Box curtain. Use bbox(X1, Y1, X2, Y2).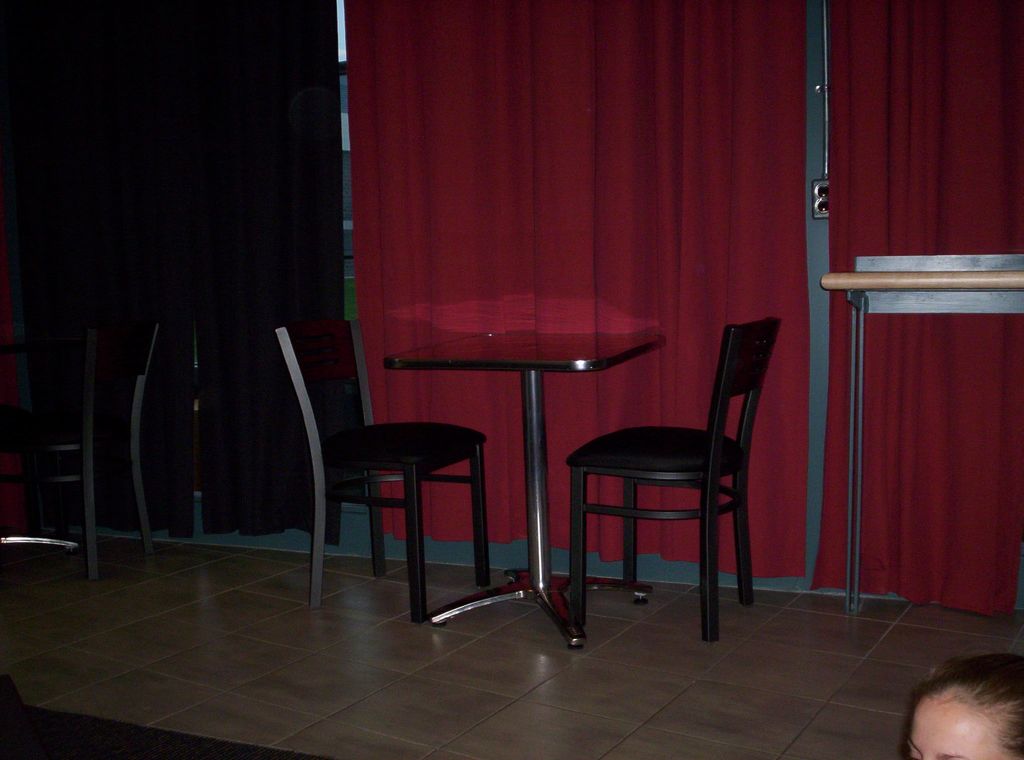
bbox(0, 3, 374, 551).
